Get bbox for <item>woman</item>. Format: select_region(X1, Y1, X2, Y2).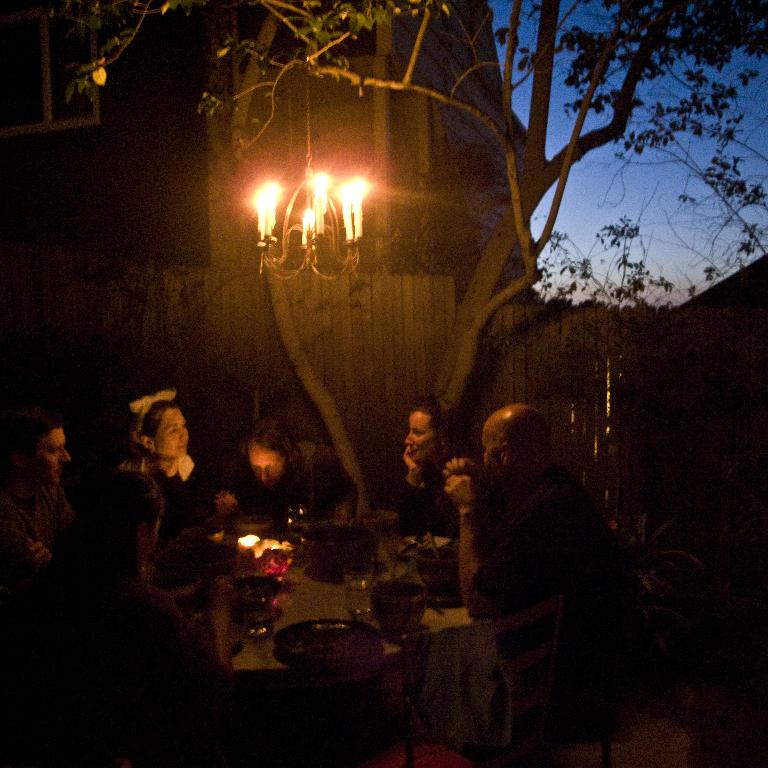
select_region(125, 386, 219, 553).
